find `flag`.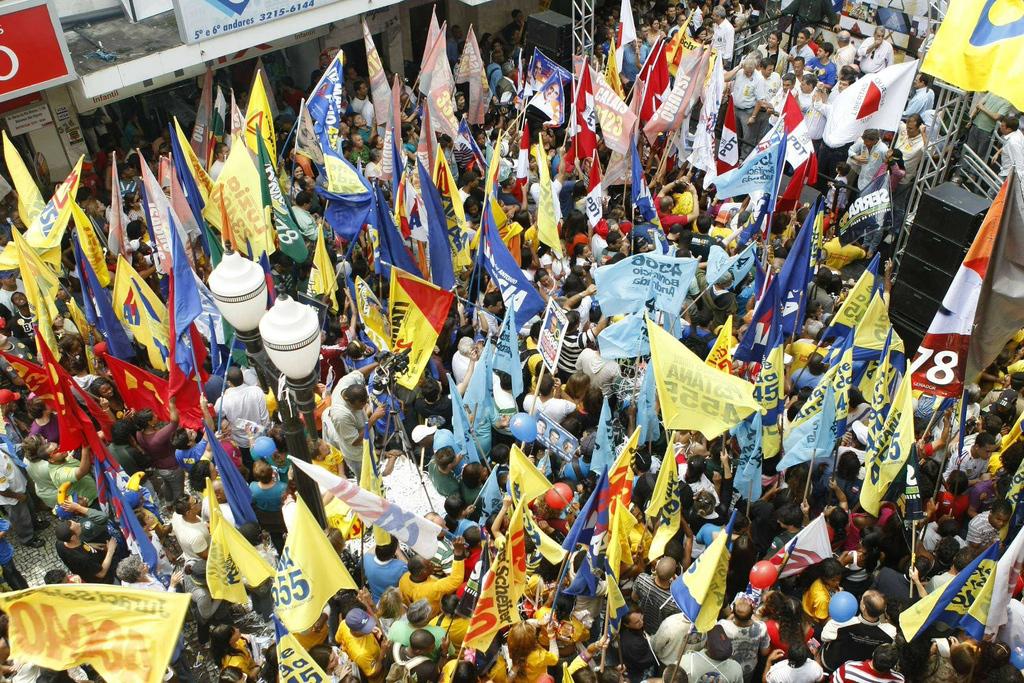
crop(1008, 461, 1023, 509).
